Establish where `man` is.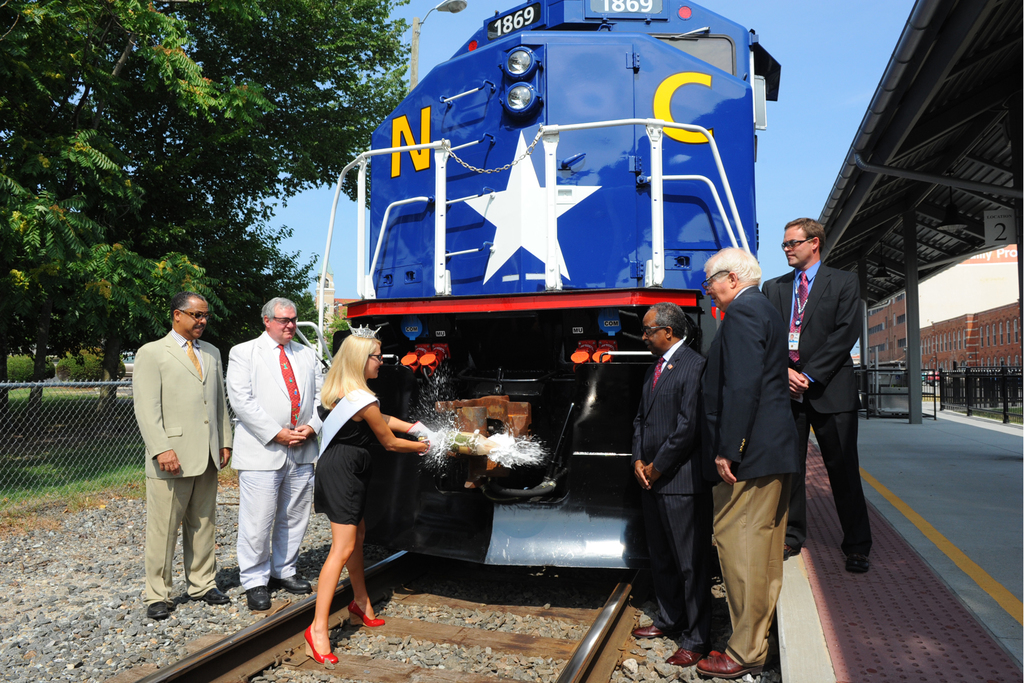
Established at locate(125, 282, 222, 625).
